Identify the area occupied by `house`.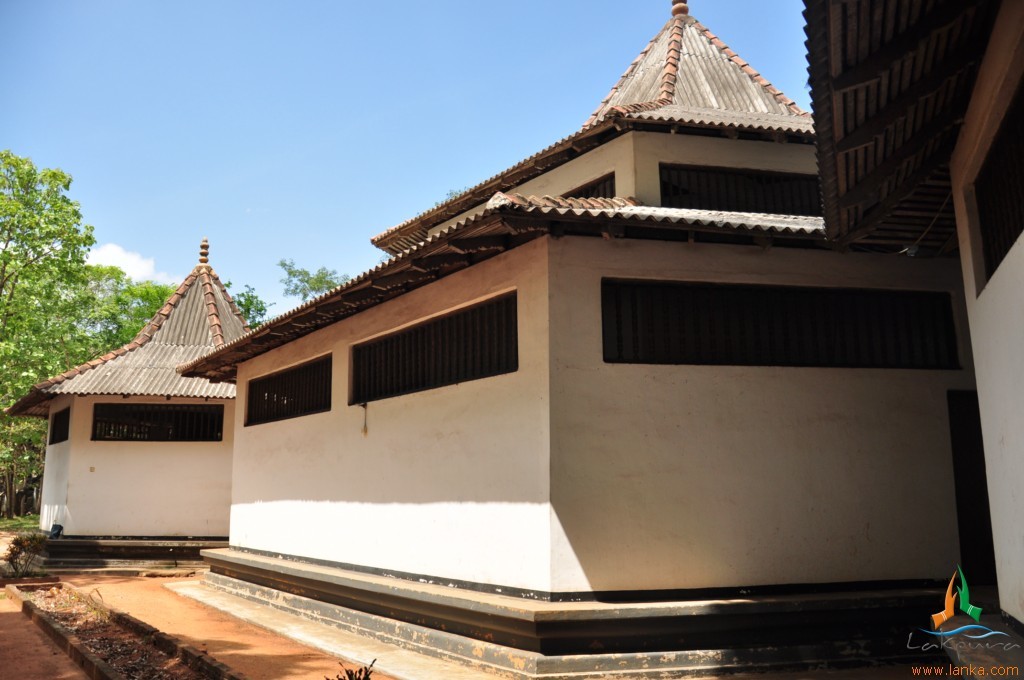
Area: box=[799, 0, 1023, 630].
